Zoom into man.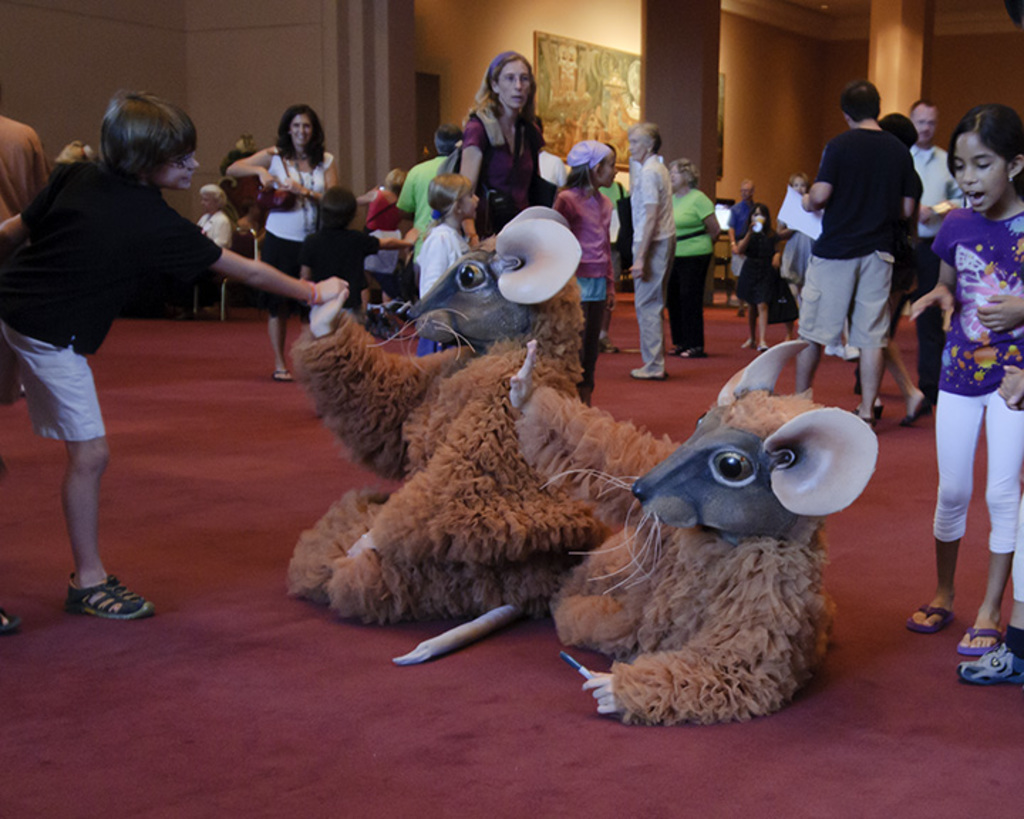
Zoom target: l=0, t=118, r=47, b=402.
